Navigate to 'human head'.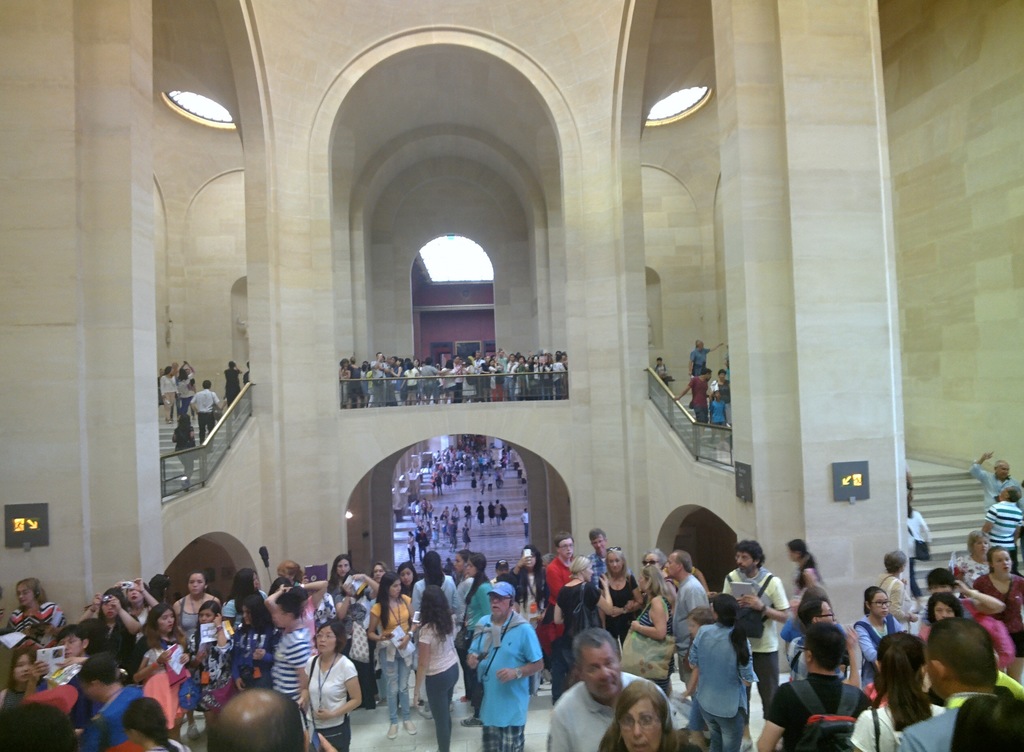
Navigation target: (x1=55, y1=626, x2=90, y2=660).
